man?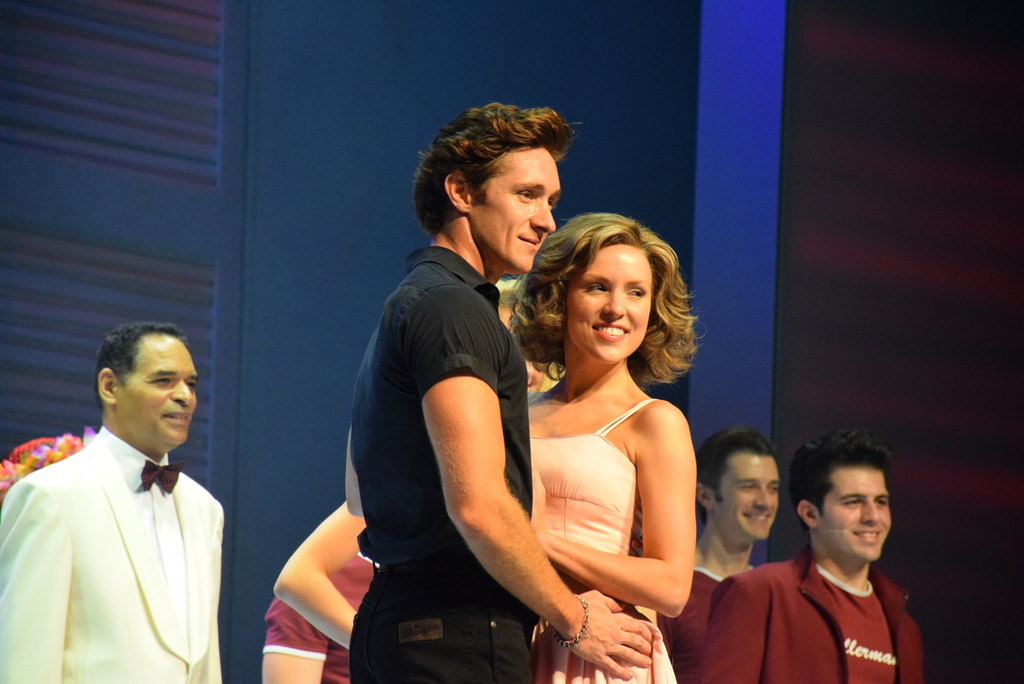
659:424:780:683
